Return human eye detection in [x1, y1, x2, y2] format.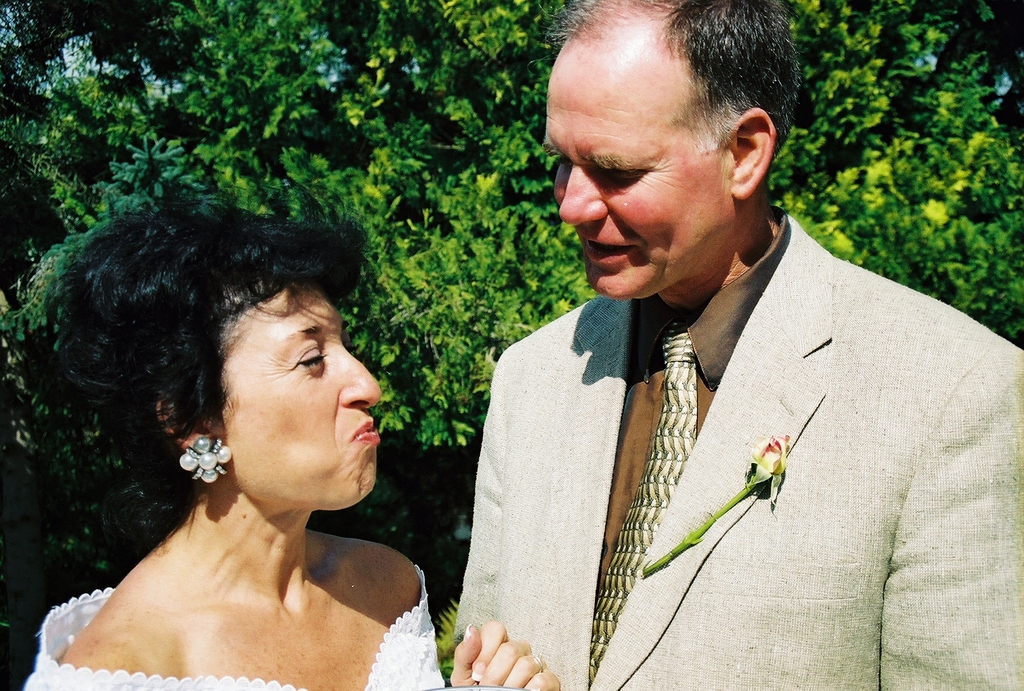
[559, 157, 570, 170].
